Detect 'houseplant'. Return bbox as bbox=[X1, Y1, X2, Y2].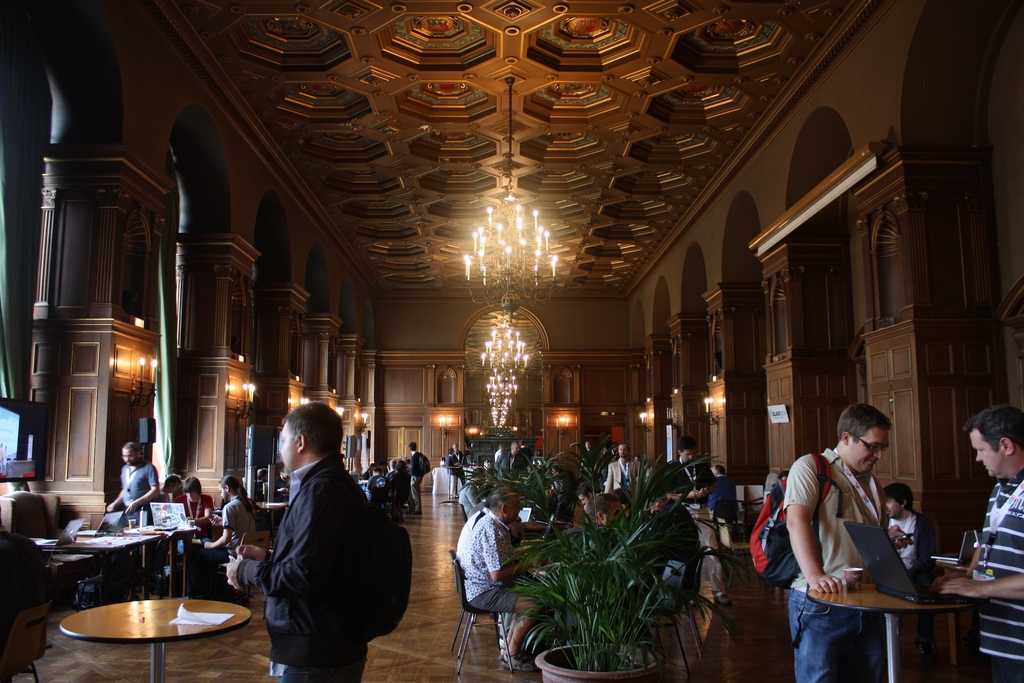
bbox=[492, 441, 728, 682].
